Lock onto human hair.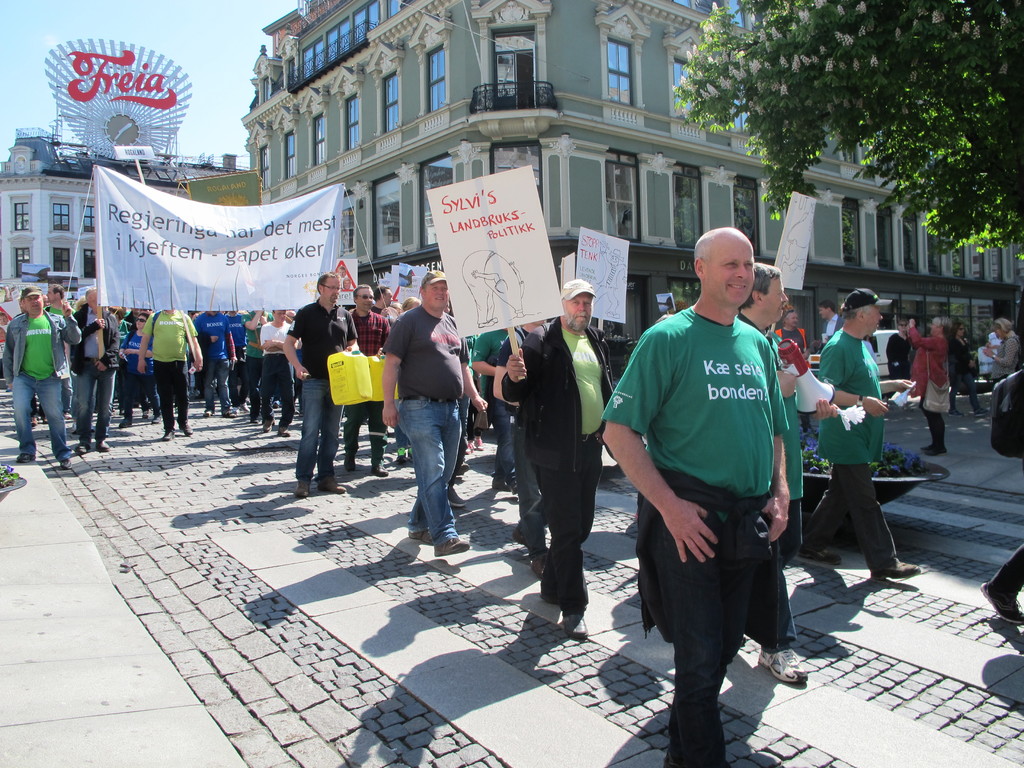
Locked: region(739, 261, 779, 307).
